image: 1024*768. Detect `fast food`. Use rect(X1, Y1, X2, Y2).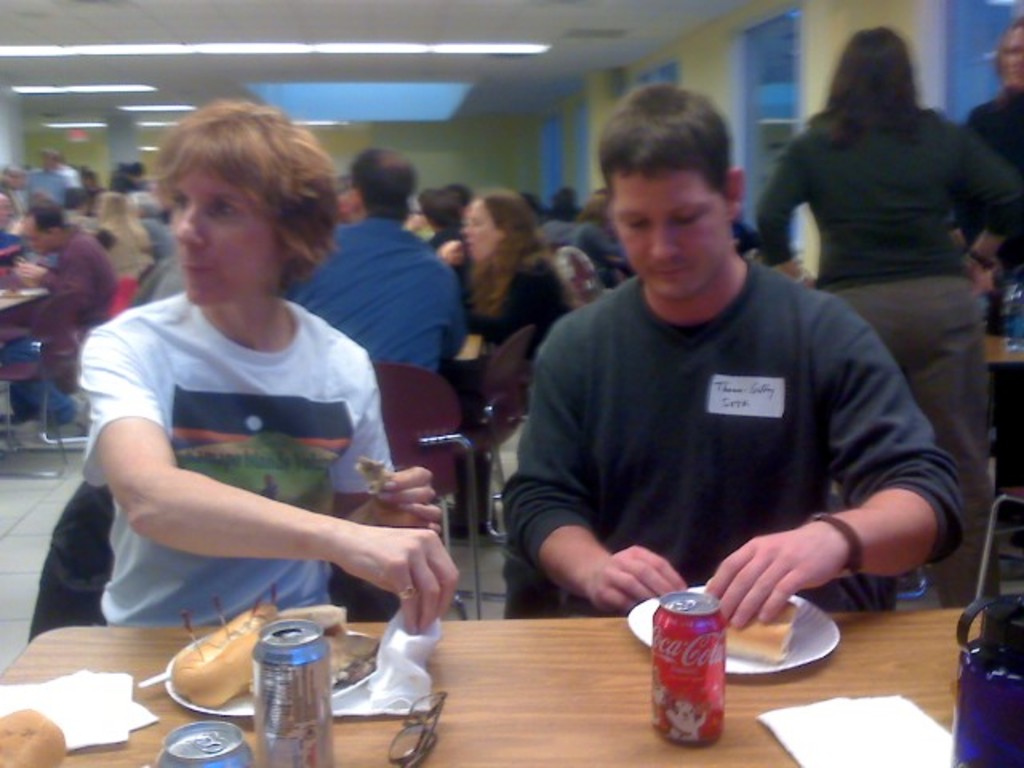
rect(0, 701, 69, 766).
